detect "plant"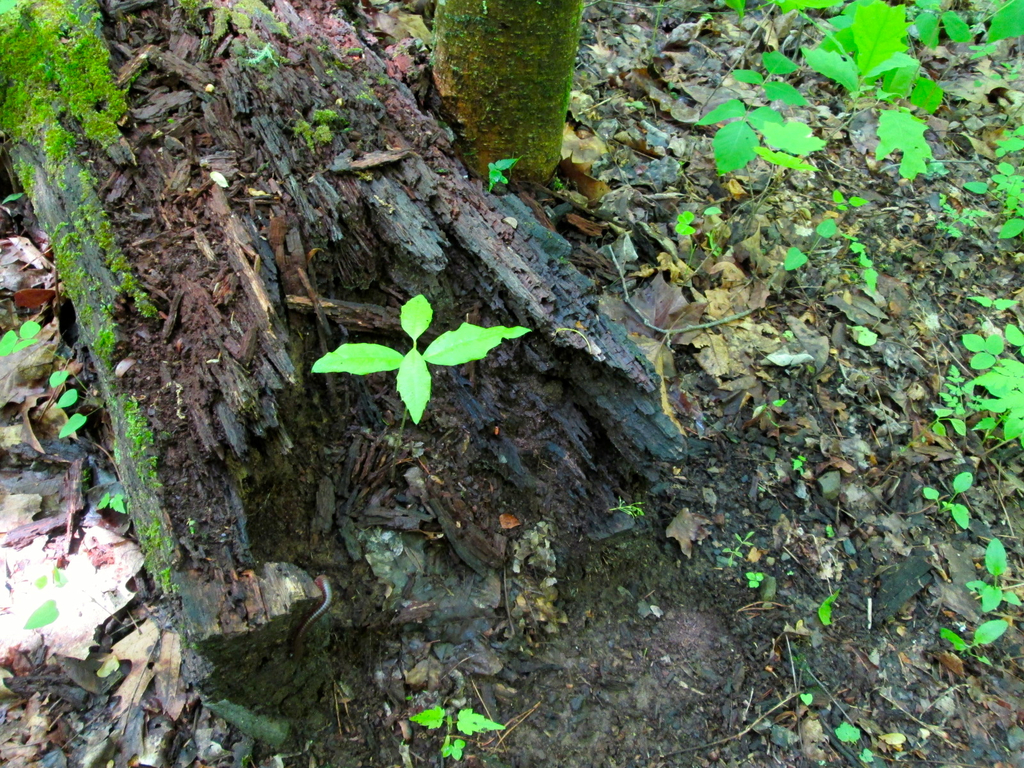
<region>860, 745, 877, 765</region>
